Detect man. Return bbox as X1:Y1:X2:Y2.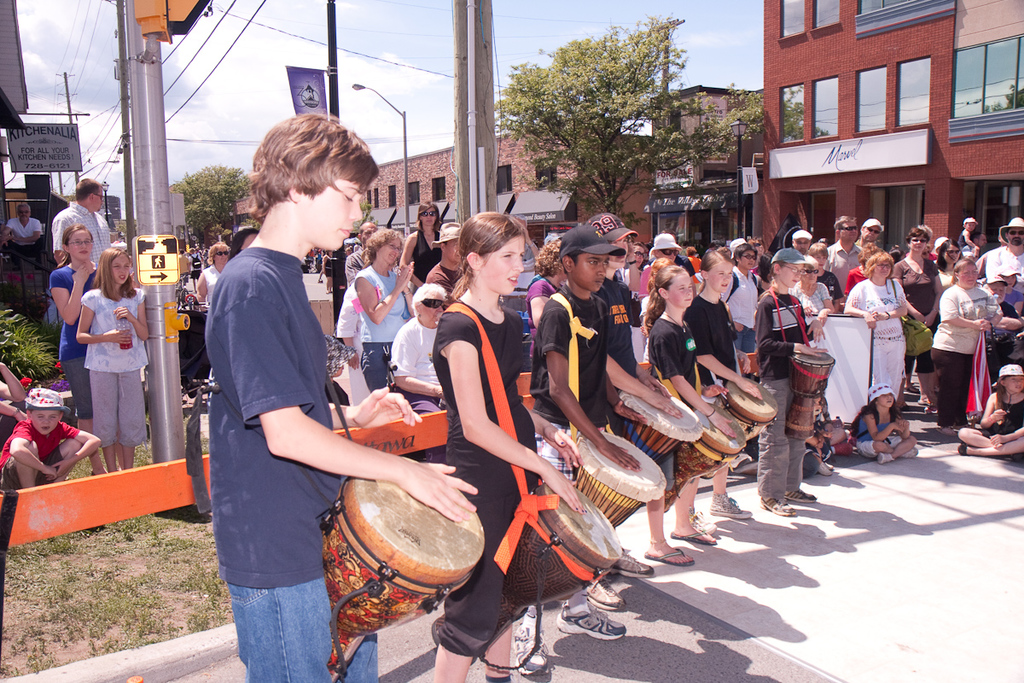
792:227:814:256.
